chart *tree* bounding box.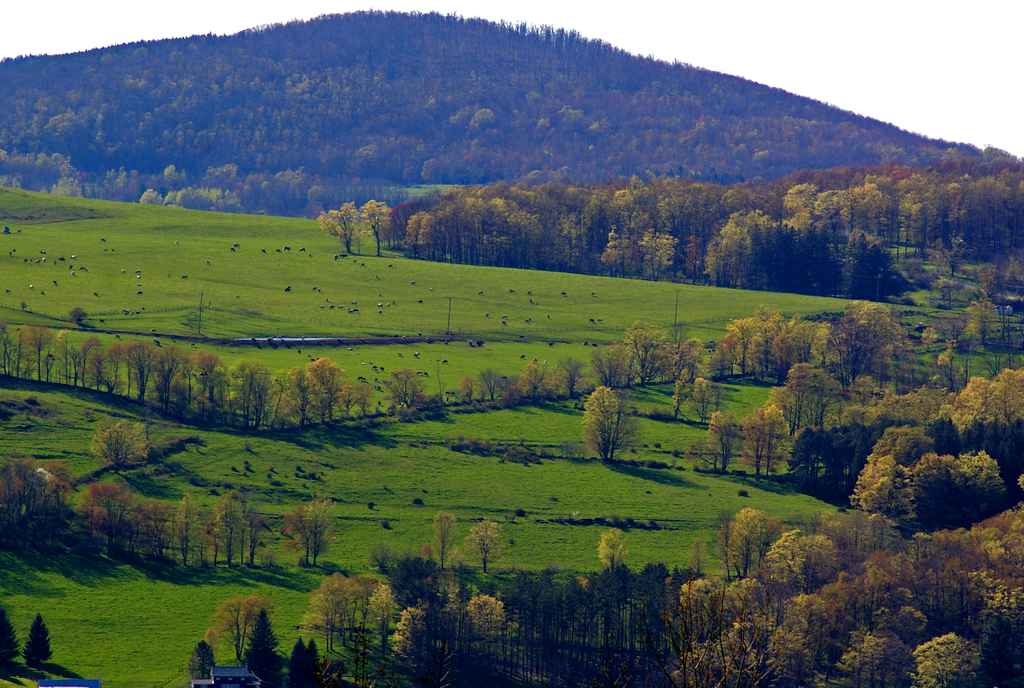
Charted: l=230, t=358, r=282, b=429.
